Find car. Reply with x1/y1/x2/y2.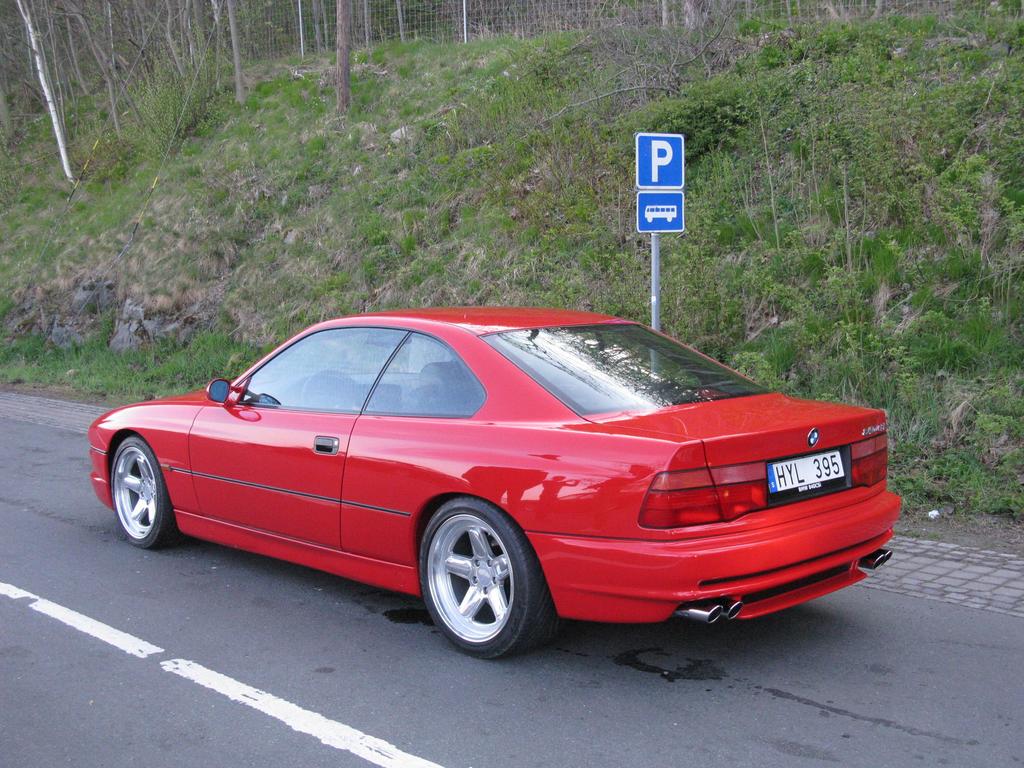
83/301/908/668.
